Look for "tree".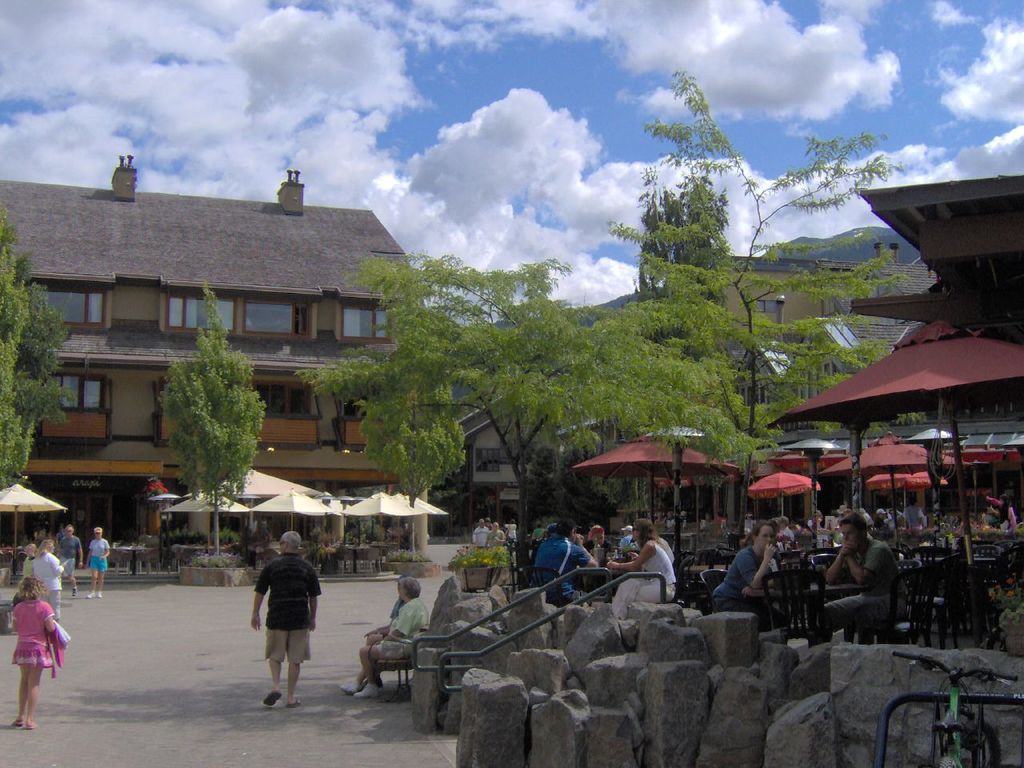
Found: bbox=[0, 201, 83, 495].
